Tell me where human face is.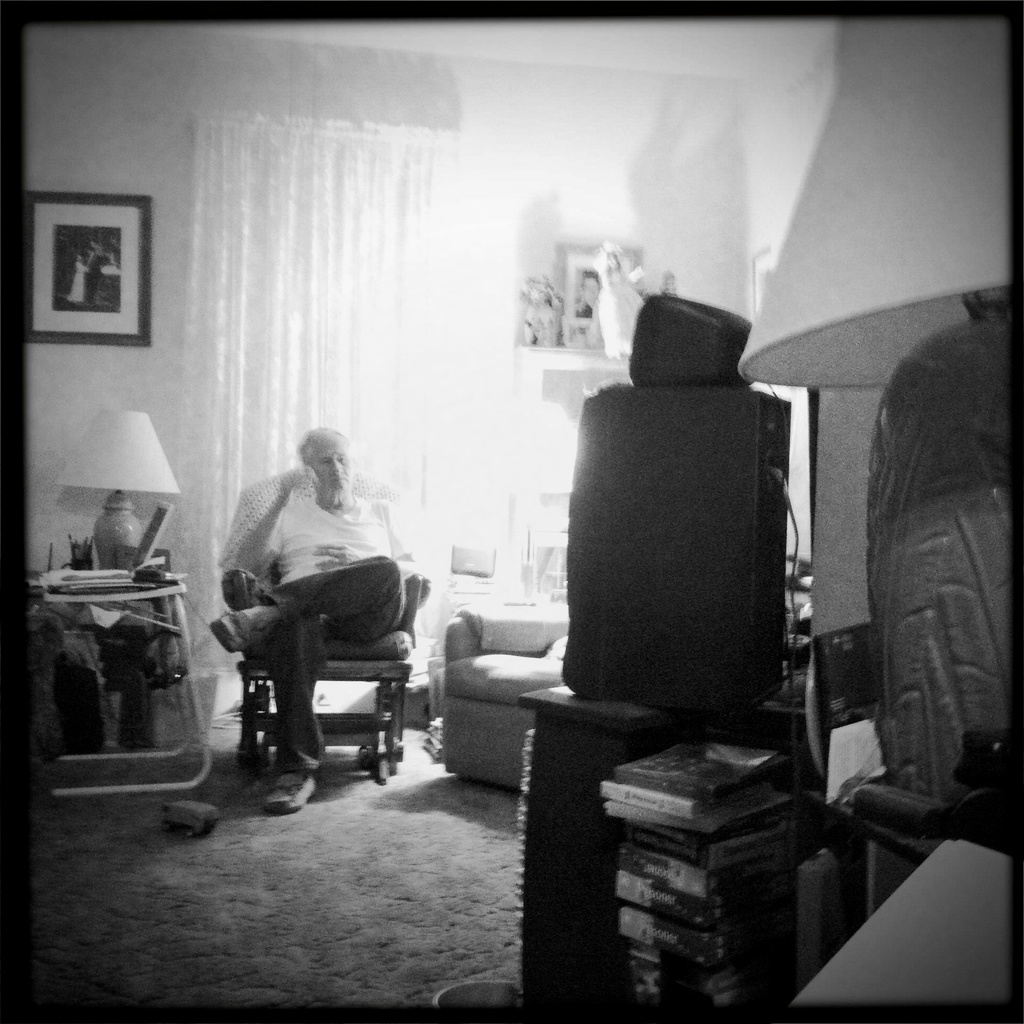
human face is at left=308, top=436, right=350, bottom=490.
